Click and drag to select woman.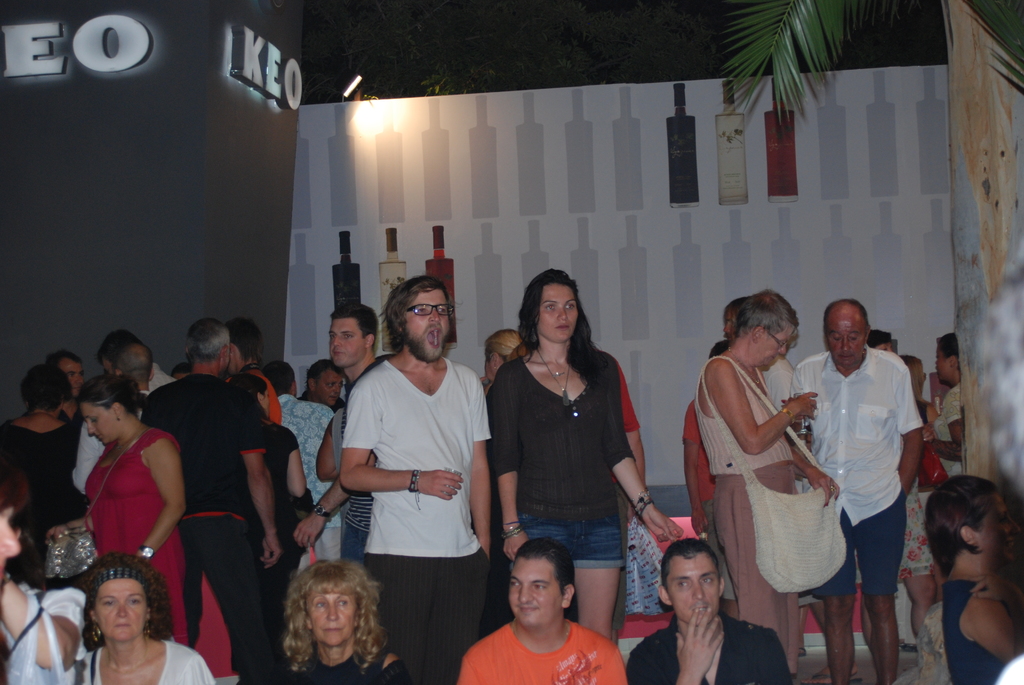
Selection: (72, 562, 220, 684).
